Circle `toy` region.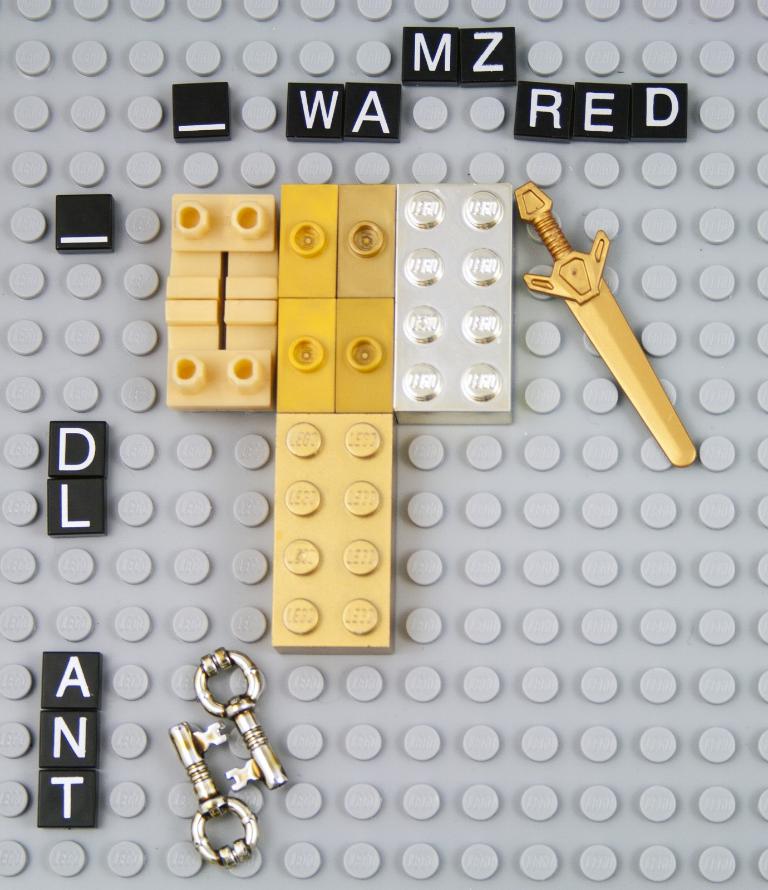
Region: Rect(47, 413, 111, 547).
